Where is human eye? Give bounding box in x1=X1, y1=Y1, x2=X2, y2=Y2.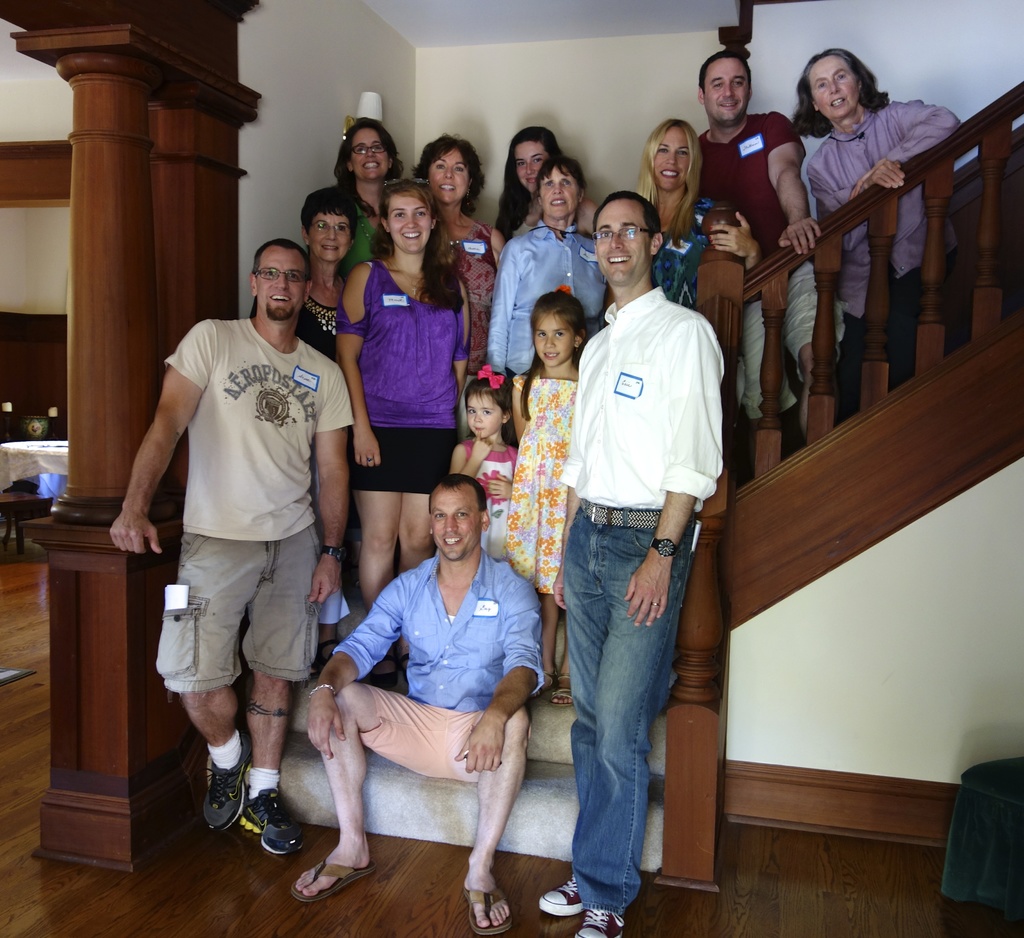
x1=433, y1=160, x2=447, y2=173.
